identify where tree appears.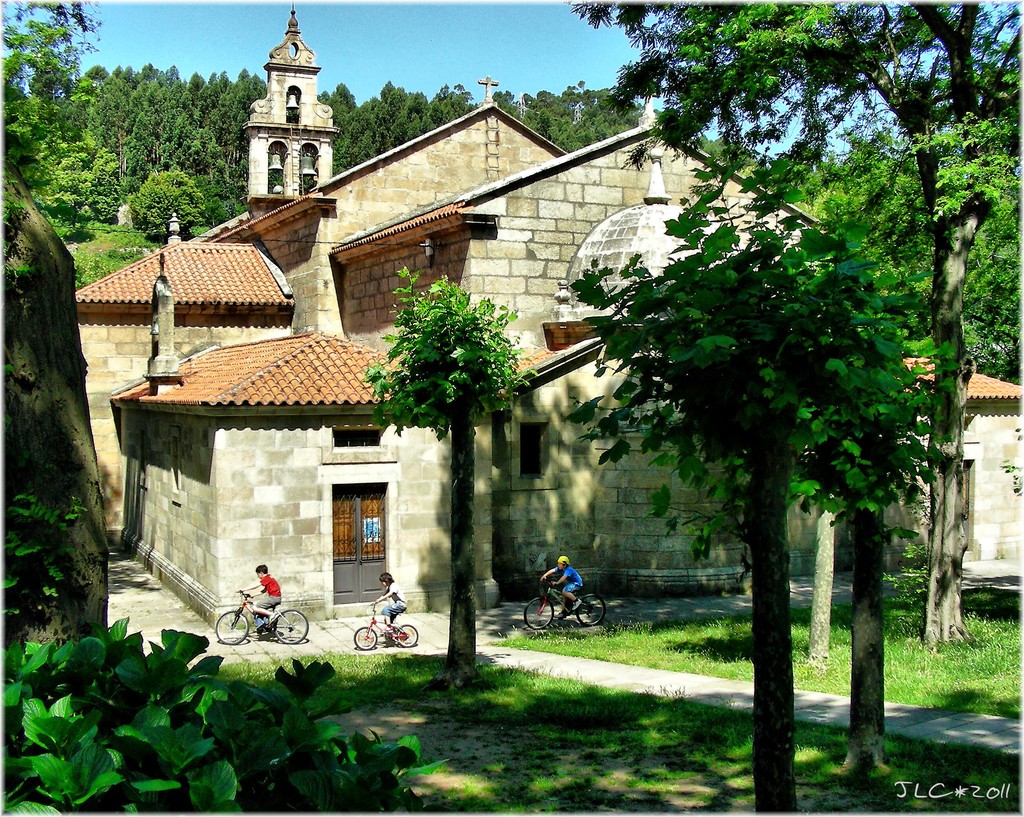
Appears at (103, 92, 236, 190).
